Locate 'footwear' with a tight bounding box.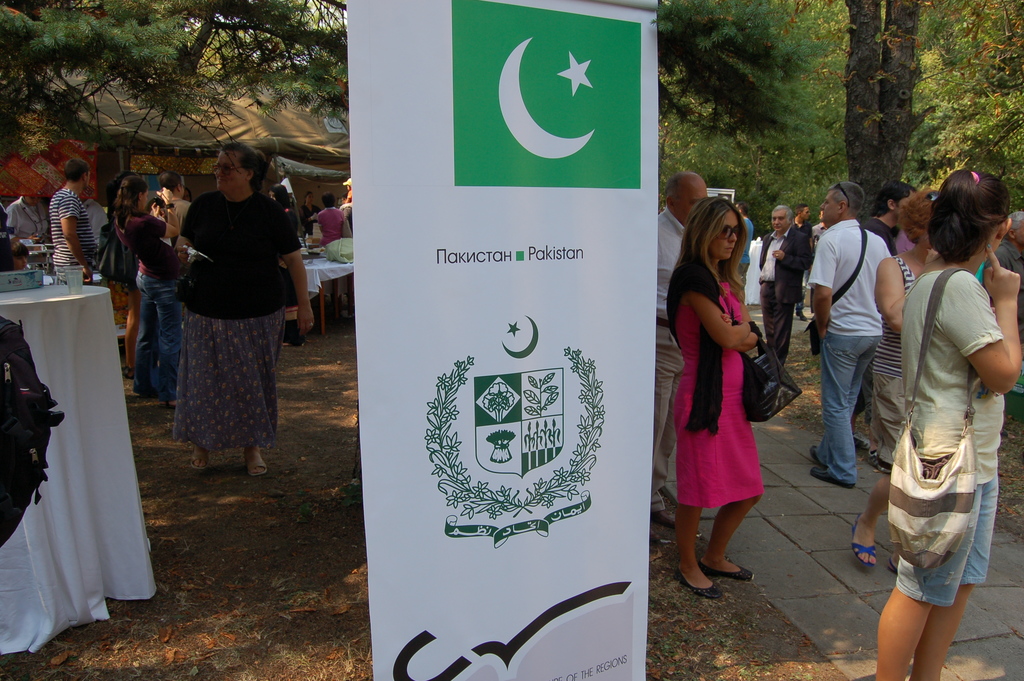
[244,458,268,477].
